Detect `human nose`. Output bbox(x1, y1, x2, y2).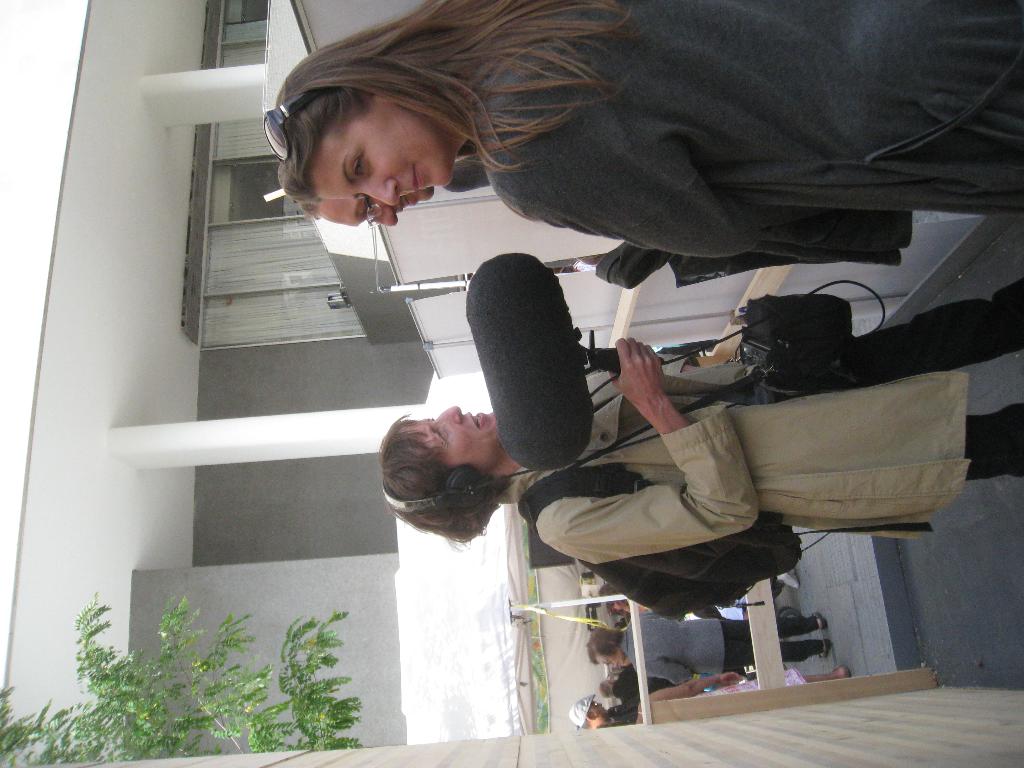
bbox(364, 202, 399, 227).
